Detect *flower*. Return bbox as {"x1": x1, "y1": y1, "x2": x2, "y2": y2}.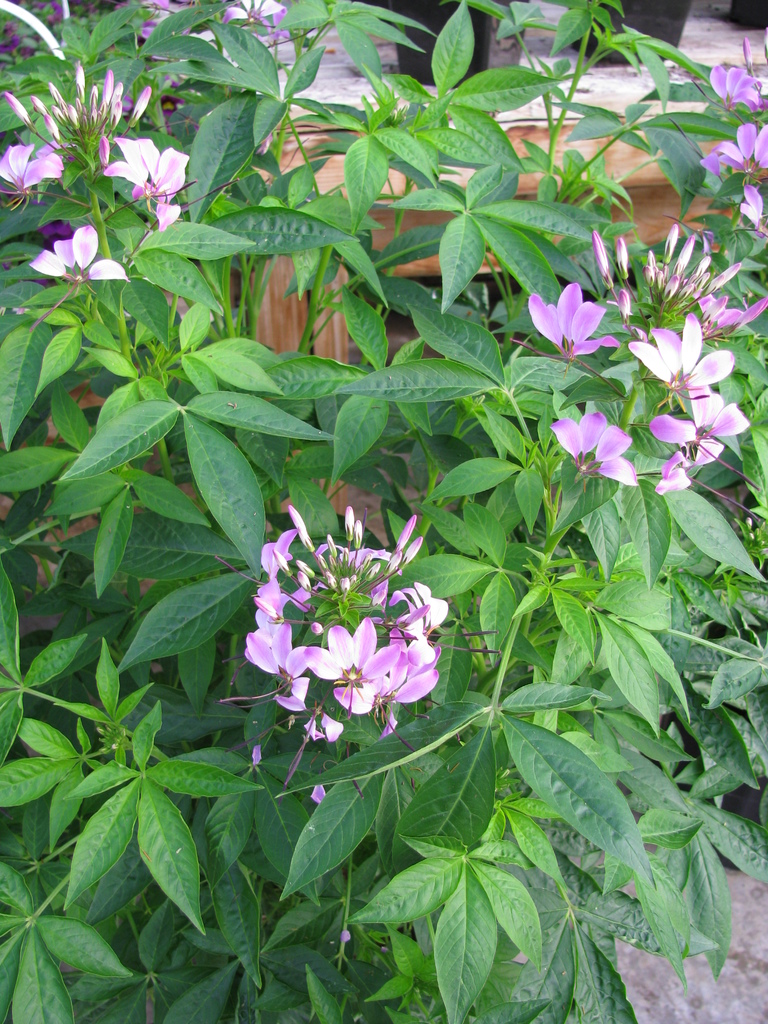
{"x1": 625, "y1": 310, "x2": 740, "y2": 396}.
